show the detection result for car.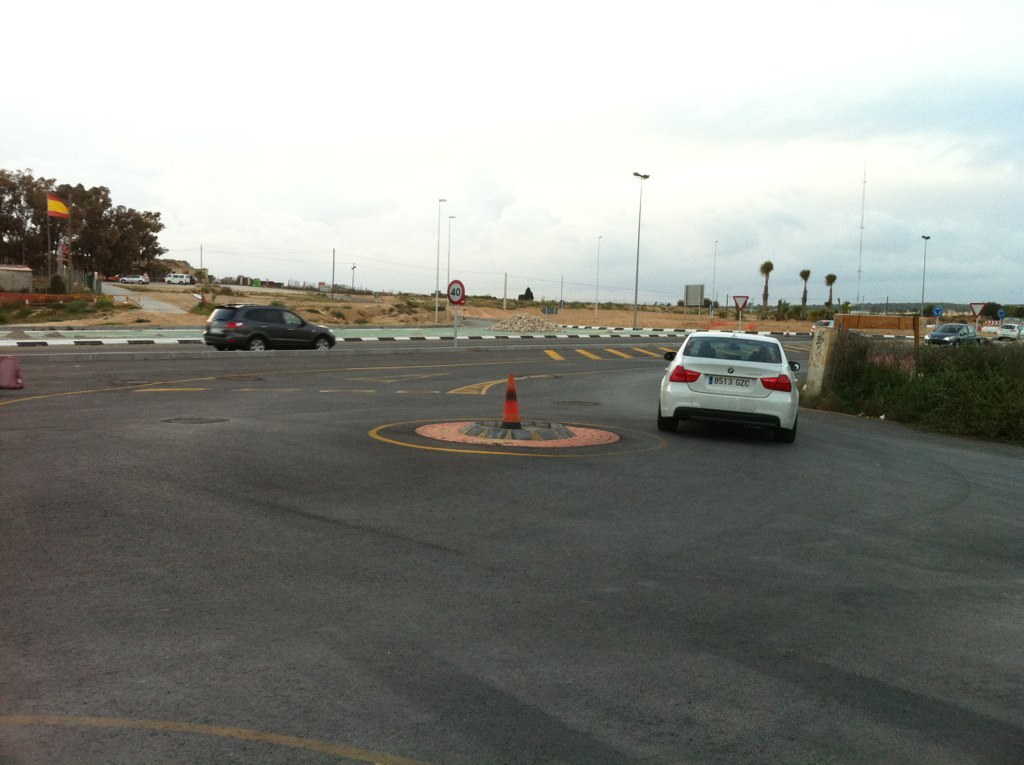
select_region(204, 301, 340, 350).
